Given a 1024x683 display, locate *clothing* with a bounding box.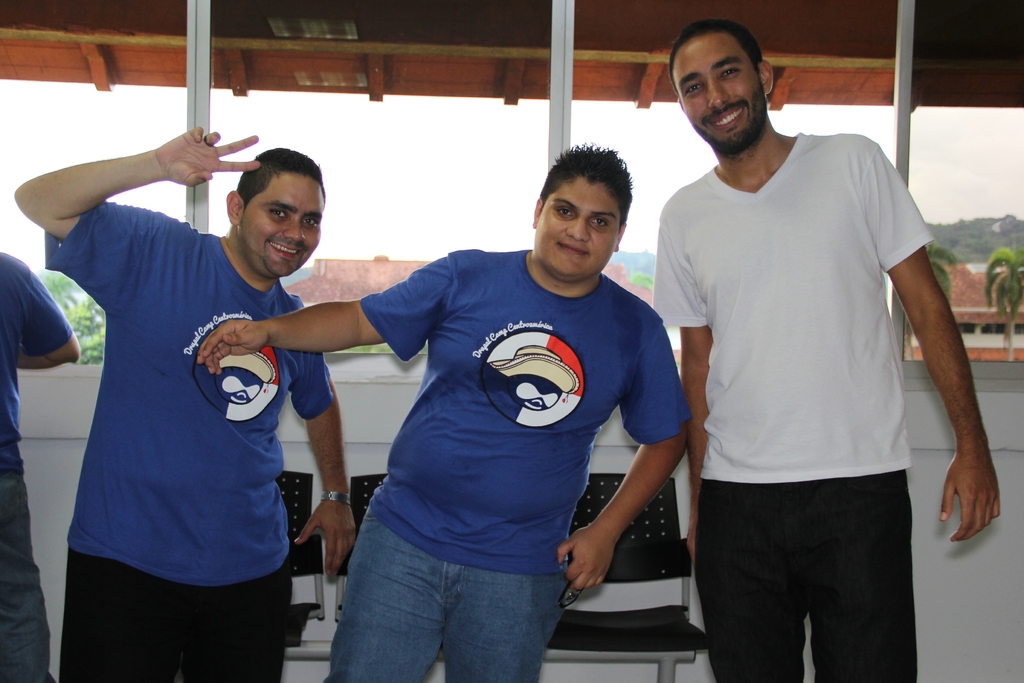
Located: (0, 251, 77, 682).
